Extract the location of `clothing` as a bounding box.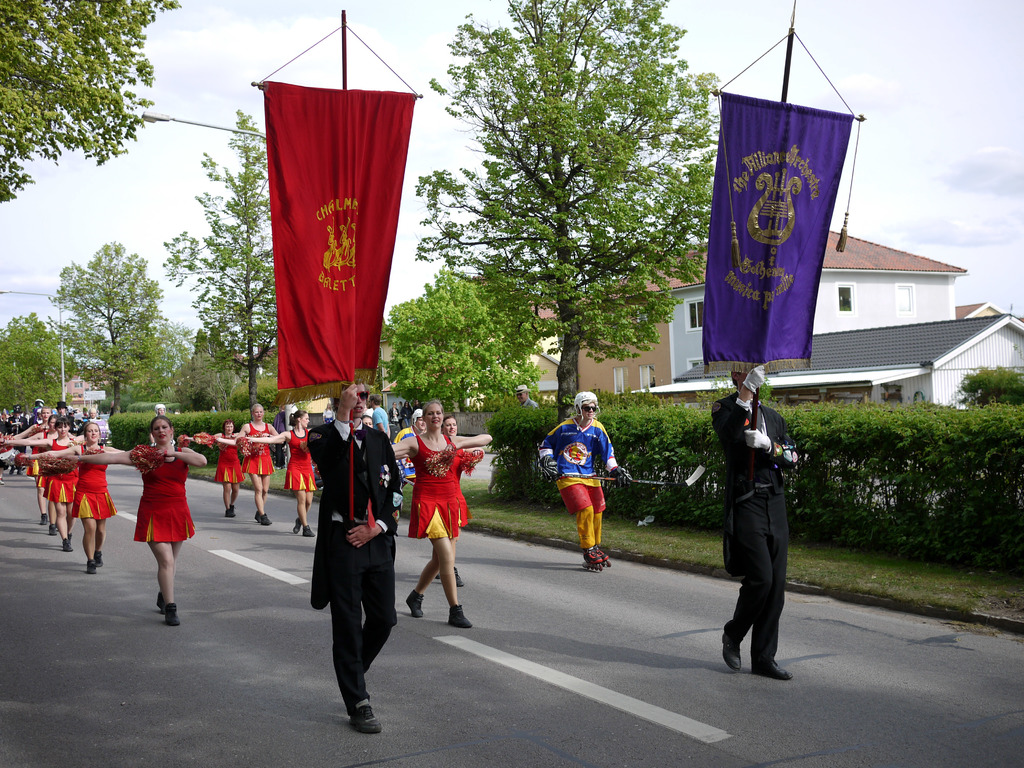
pyautogui.locateOnScreen(42, 438, 81, 514).
